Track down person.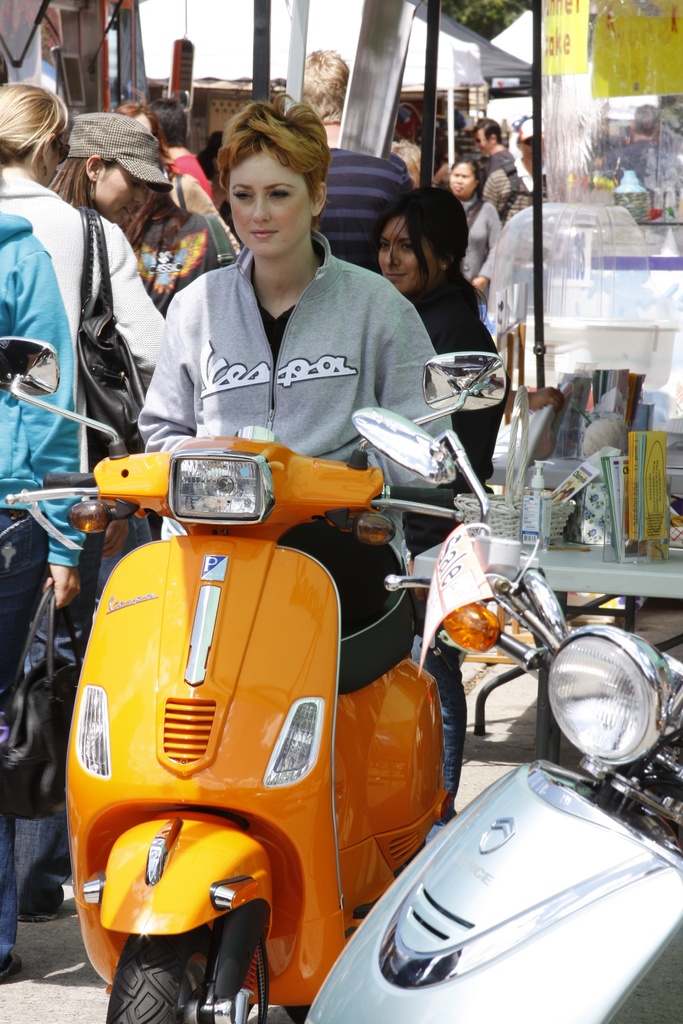
Tracked to 598,102,682,189.
